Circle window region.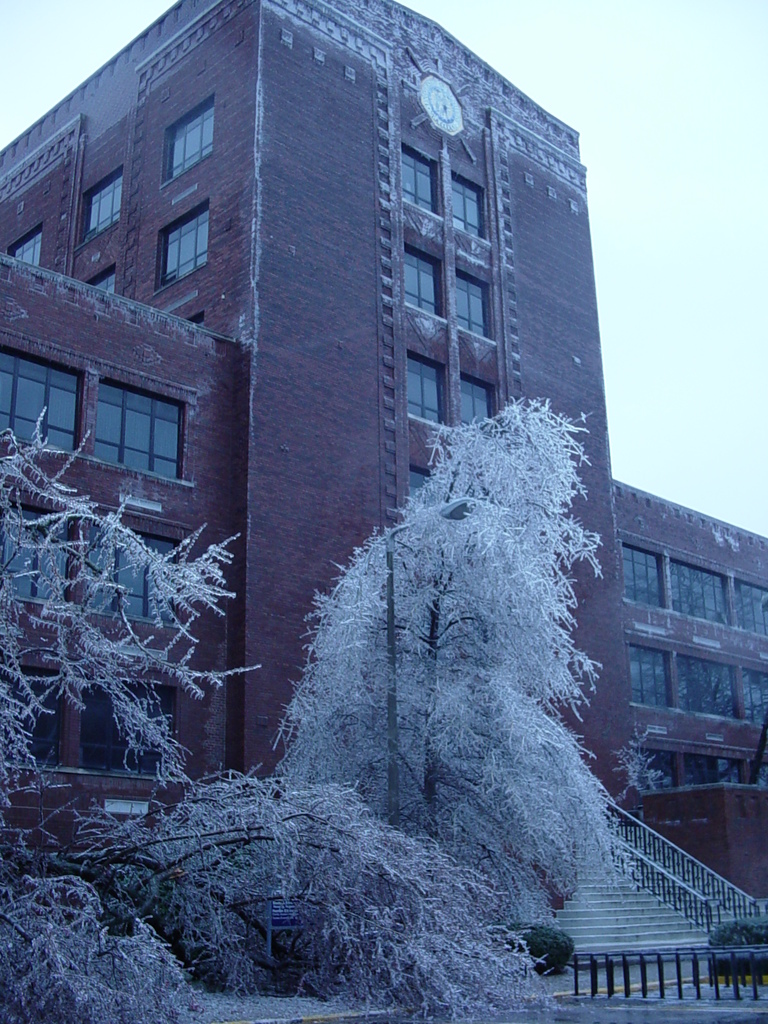
Region: bbox=(154, 207, 216, 296).
